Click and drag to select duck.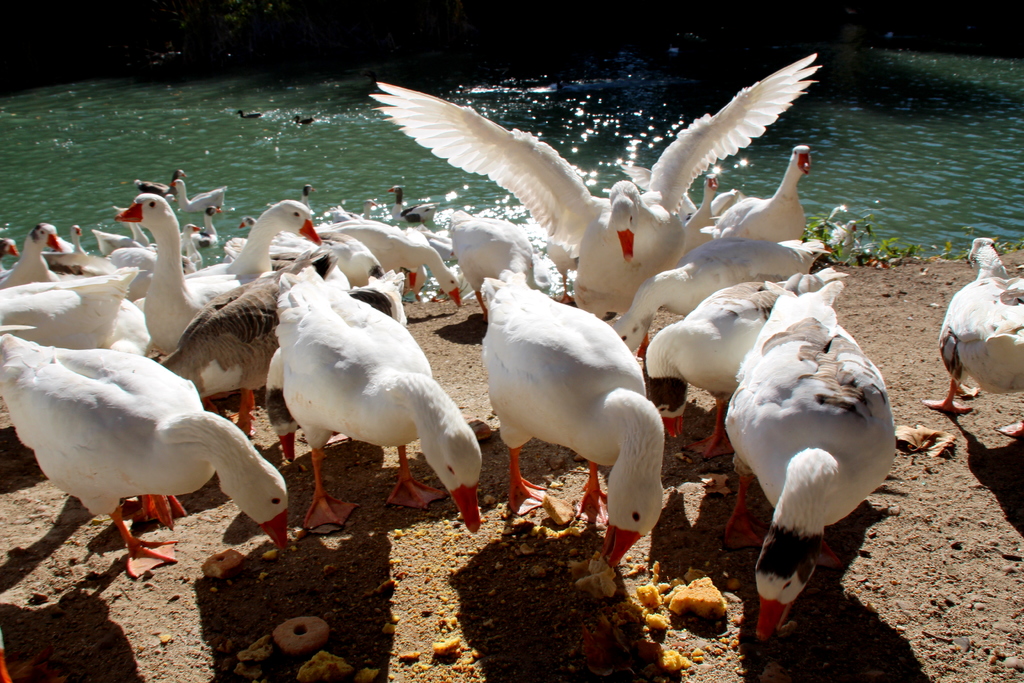
Selection: 672,174,765,270.
